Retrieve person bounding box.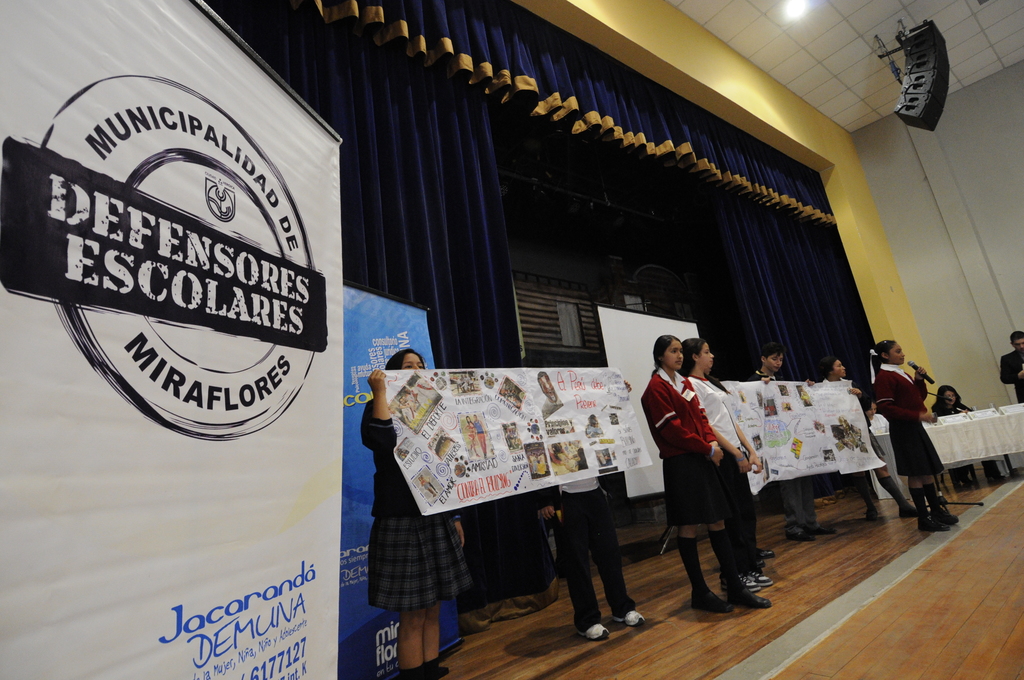
Bounding box: {"left": 532, "top": 482, "right": 654, "bottom": 642}.
